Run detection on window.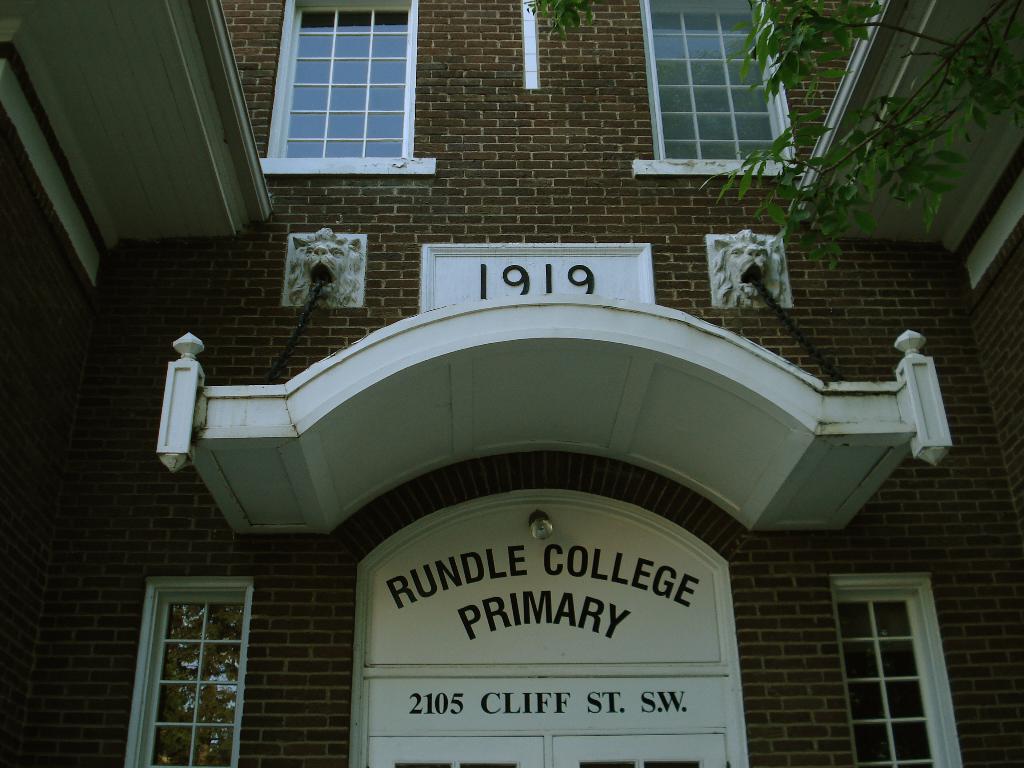
Result: crop(263, 0, 414, 158).
